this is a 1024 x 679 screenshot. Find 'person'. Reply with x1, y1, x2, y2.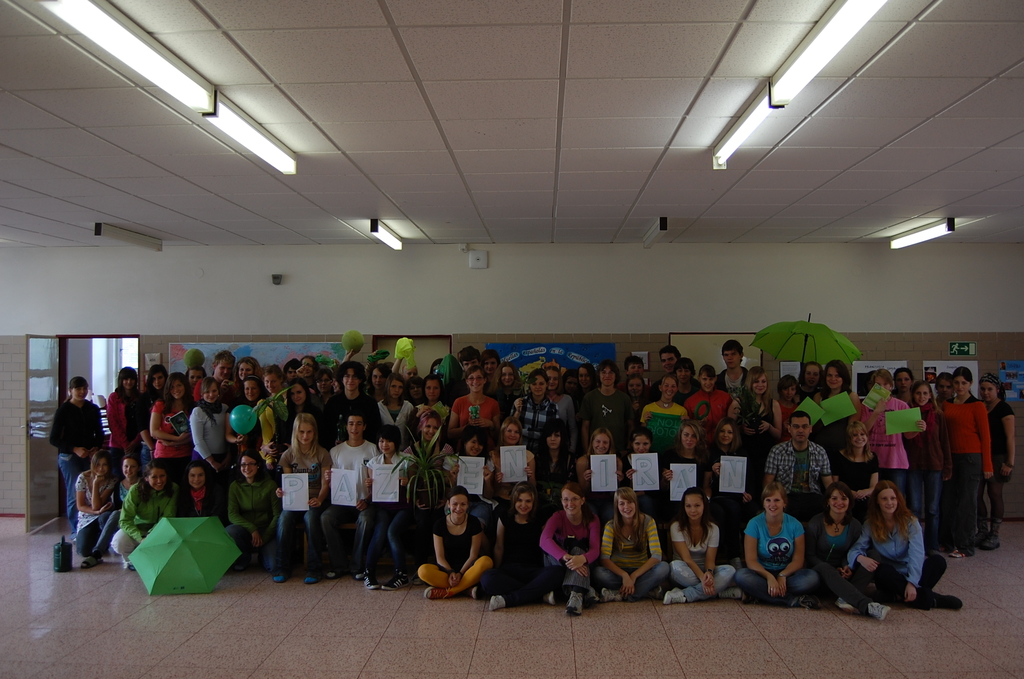
319, 412, 378, 579.
